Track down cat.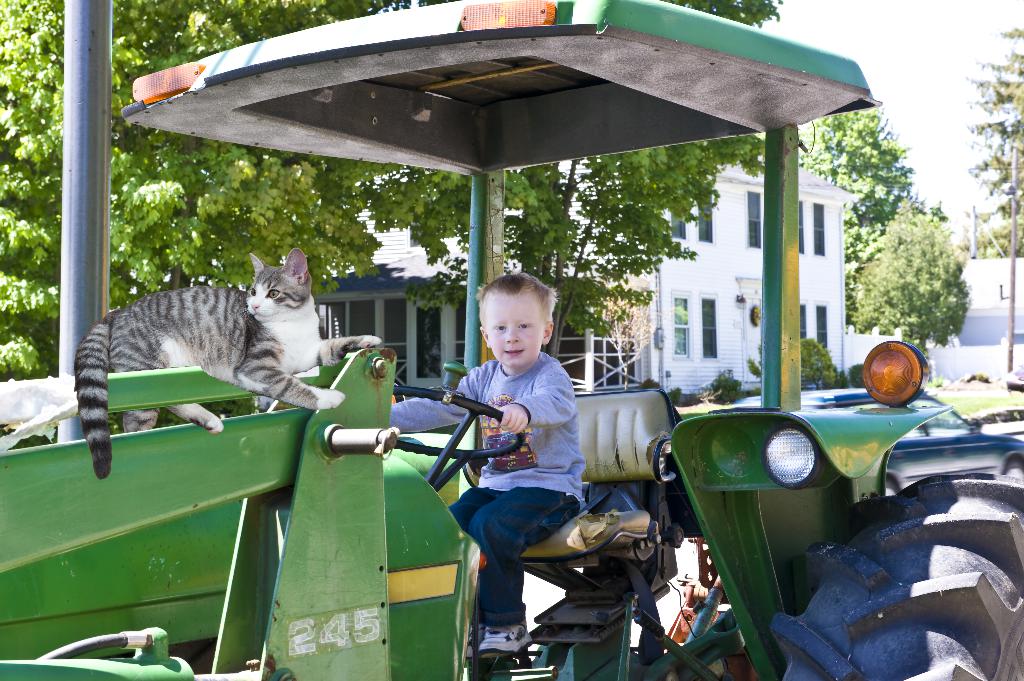
Tracked to x1=63, y1=246, x2=383, y2=479.
